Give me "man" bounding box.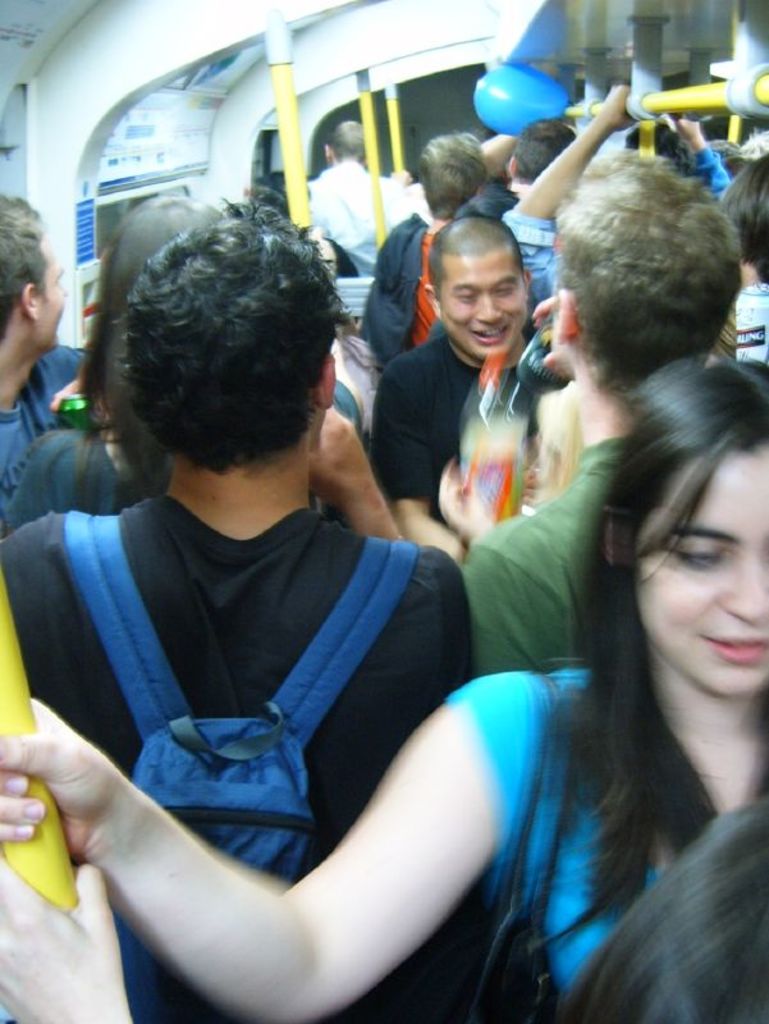
left=370, top=216, right=546, bottom=562.
